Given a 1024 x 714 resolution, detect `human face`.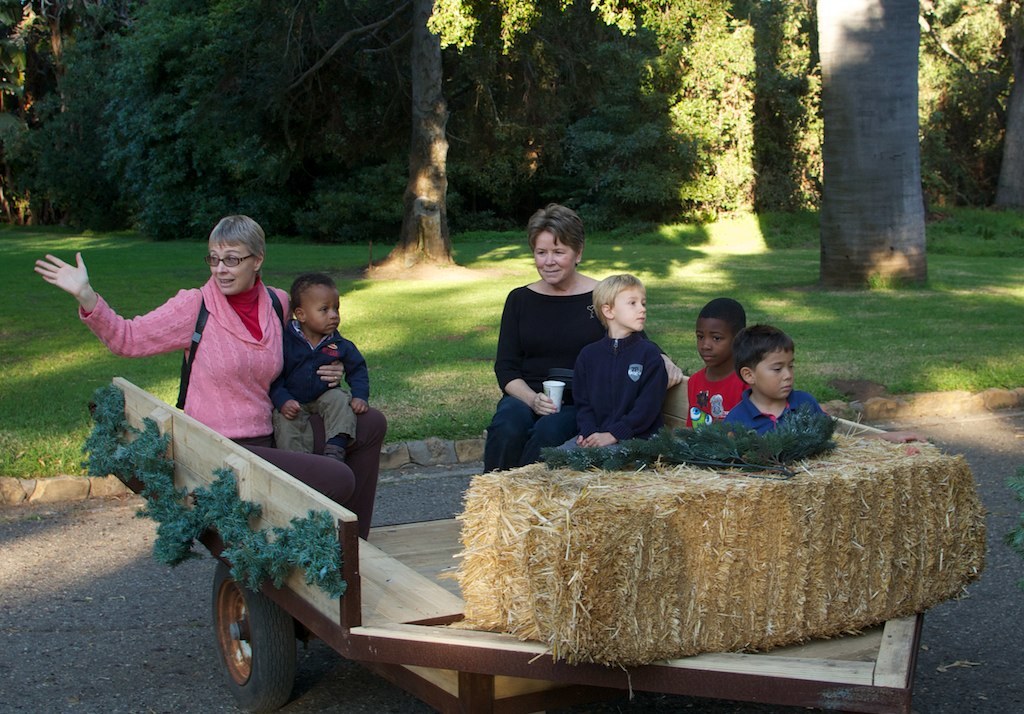
Rect(752, 350, 795, 399).
